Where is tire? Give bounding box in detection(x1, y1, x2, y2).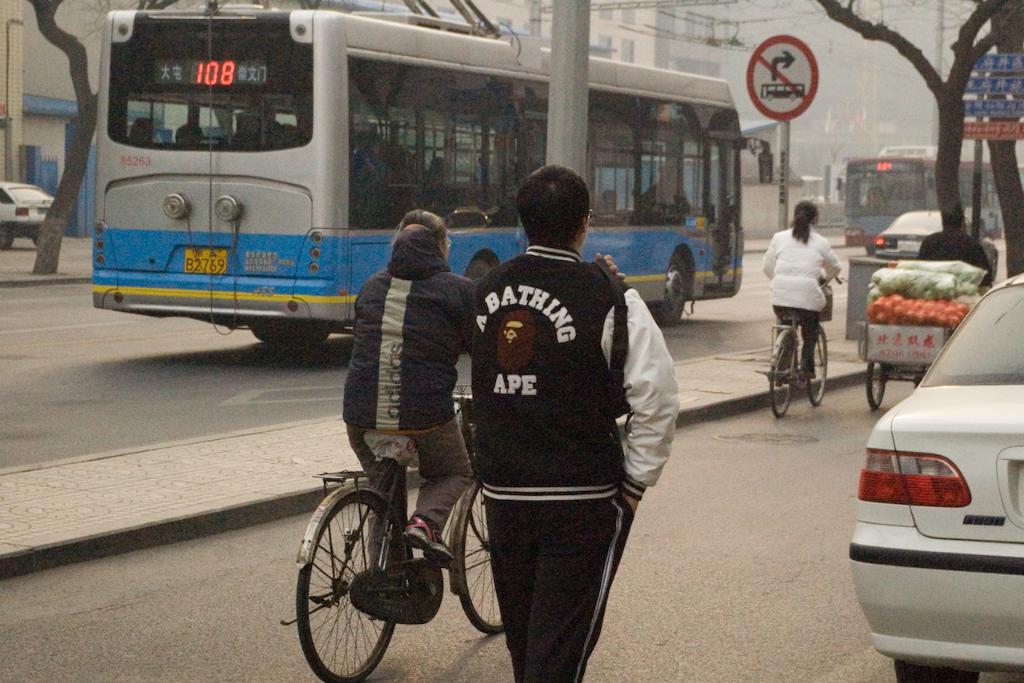
detection(866, 359, 888, 409).
